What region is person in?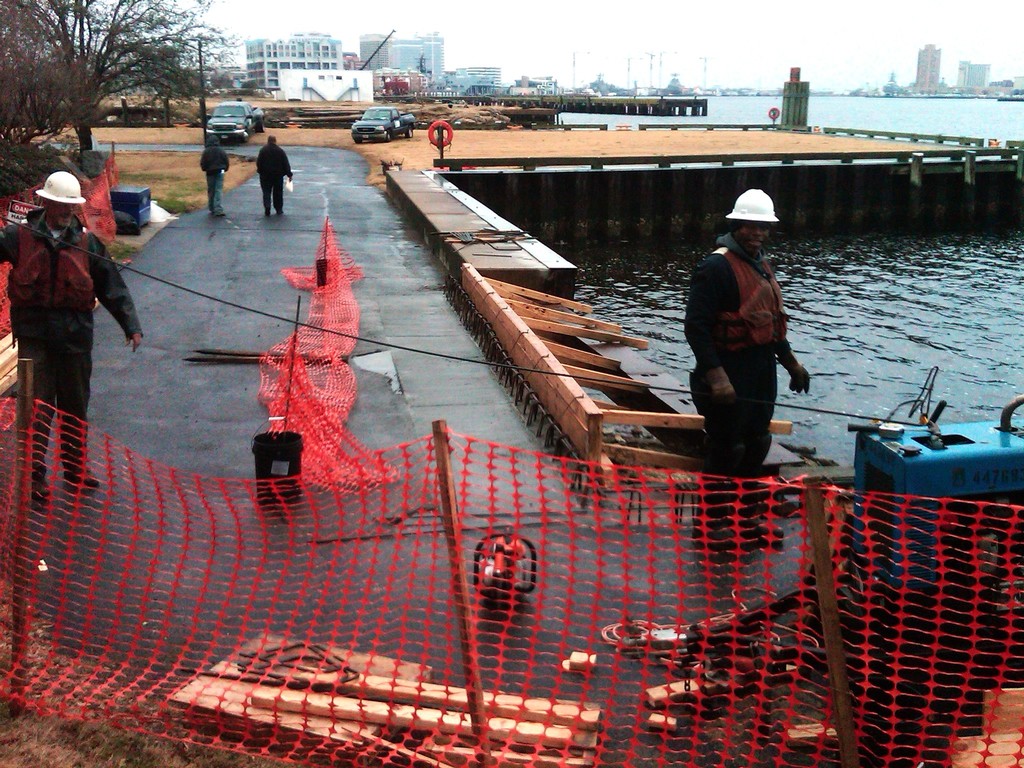
0,171,156,503.
